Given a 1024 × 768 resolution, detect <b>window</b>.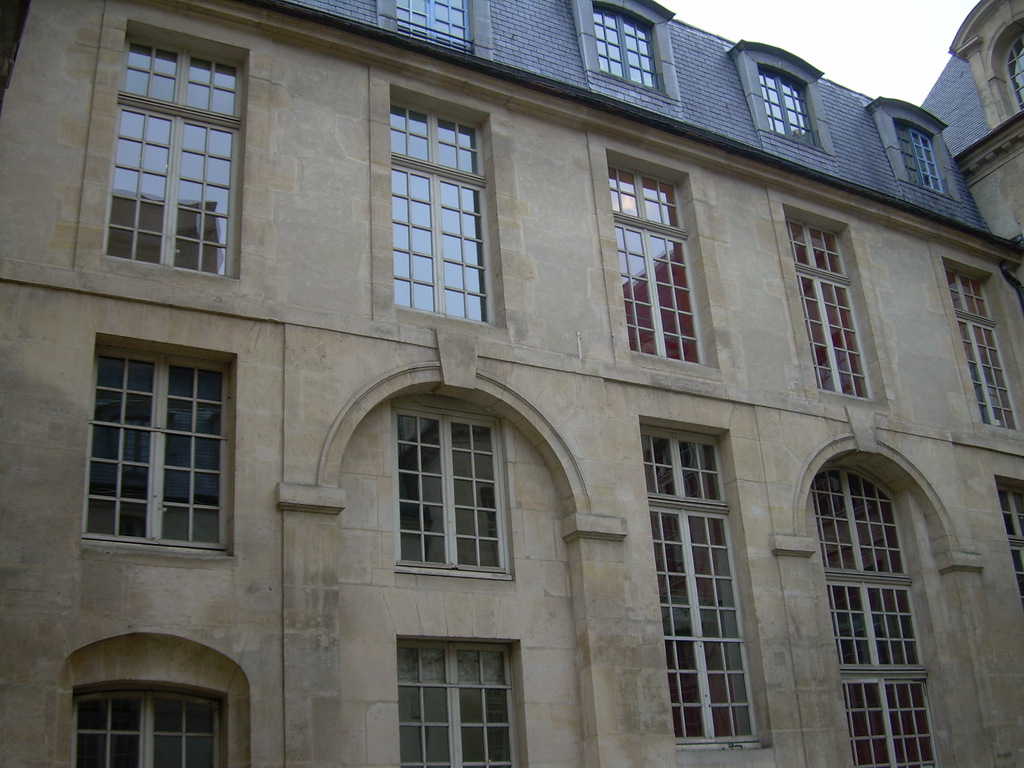
[x1=758, y1=69, x2=817, y2=141].
